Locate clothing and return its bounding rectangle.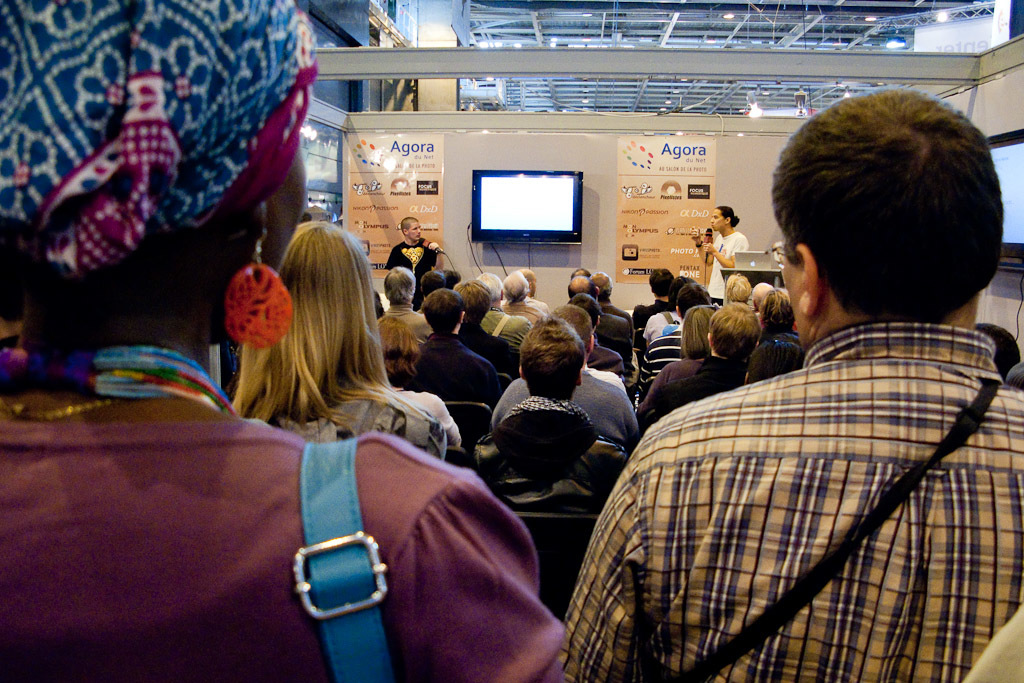
Rect(634, 364, 745, 421).
